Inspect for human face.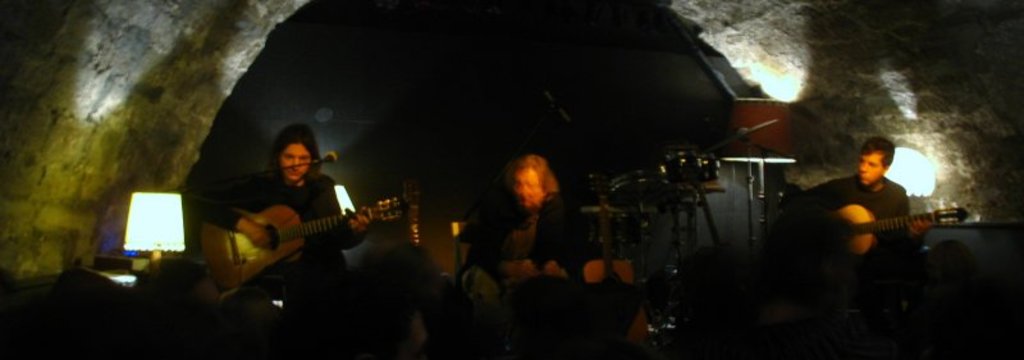
Inspection: (859, 150, 884, 186).
